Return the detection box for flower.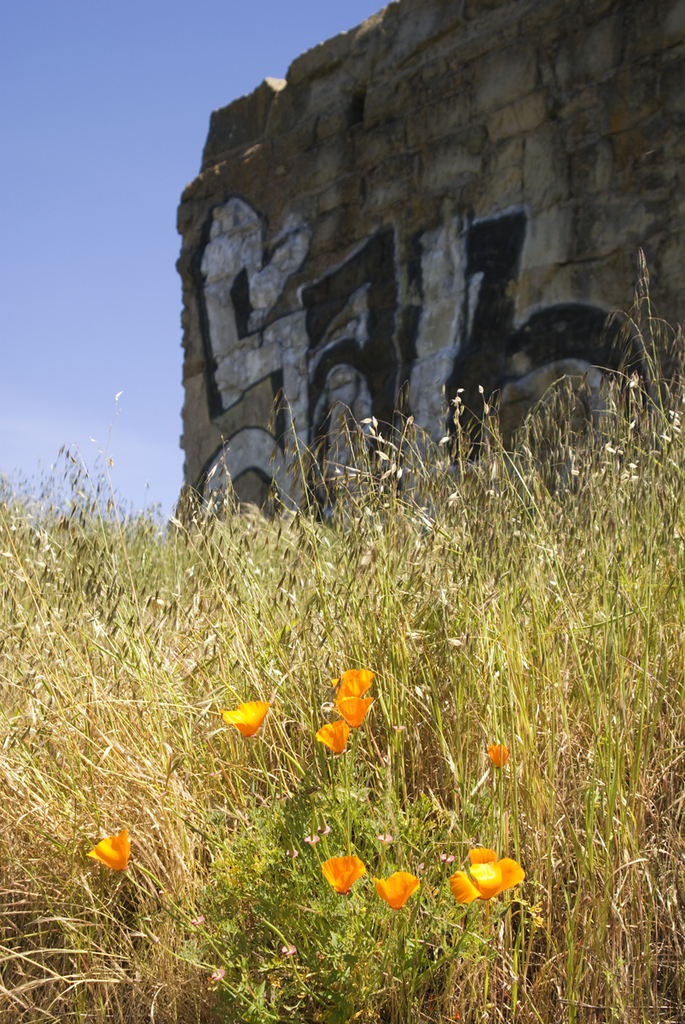
<bbox>330, 669, 374, 694</bbox>.
